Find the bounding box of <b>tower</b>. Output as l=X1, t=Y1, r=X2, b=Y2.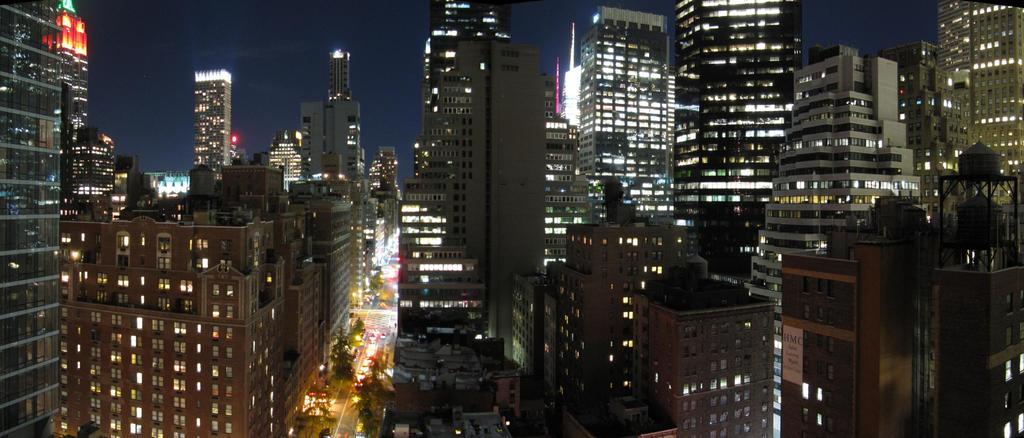
l=330, t=49, r=350, b=97.
